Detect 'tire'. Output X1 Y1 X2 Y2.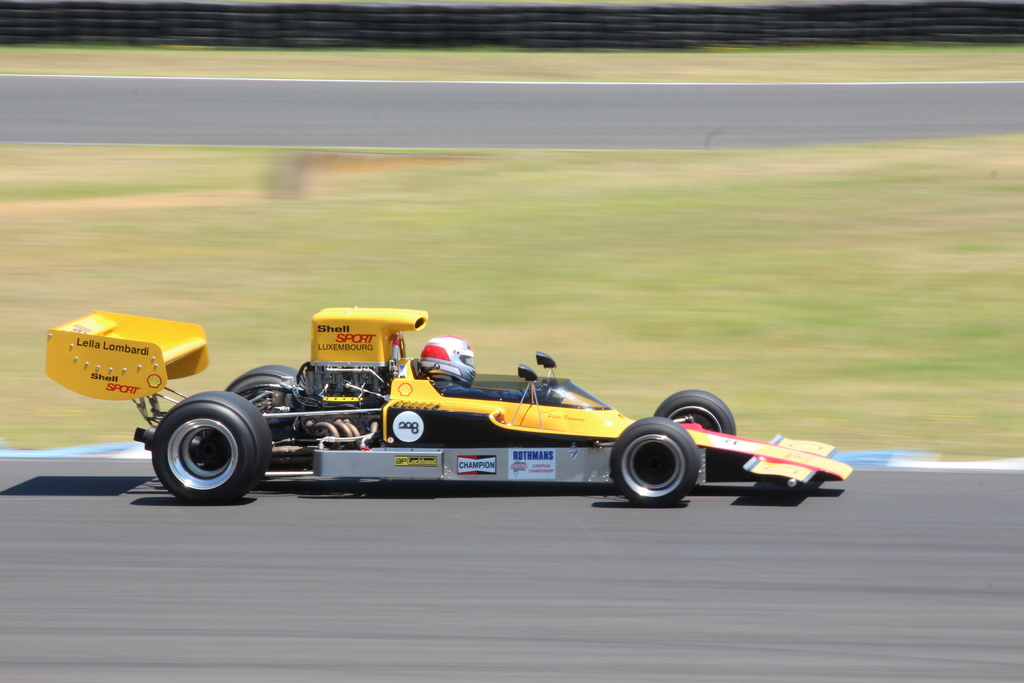
228 363 312 404.
